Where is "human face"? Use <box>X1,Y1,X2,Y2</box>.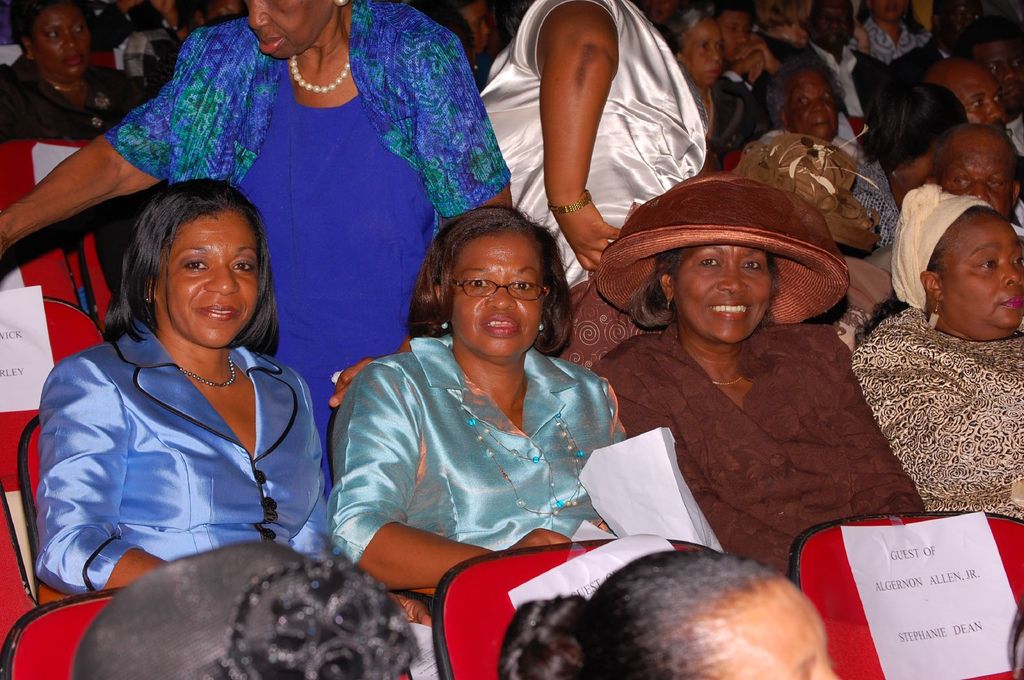
<box>790,71,836,146</box>.
